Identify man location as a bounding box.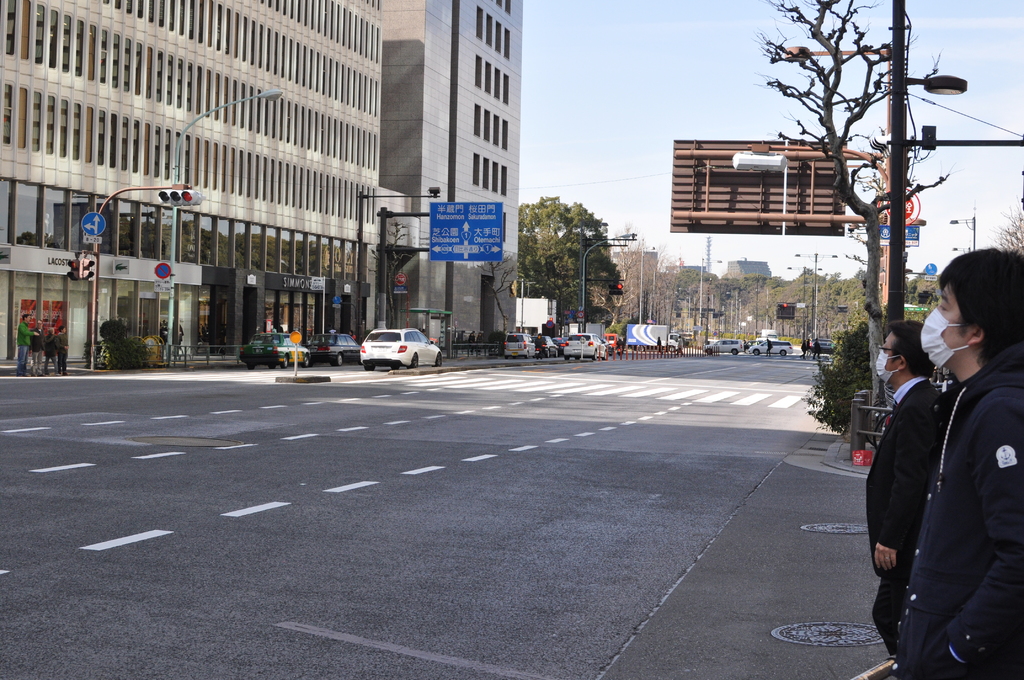
[765, 339, 773, 357].
